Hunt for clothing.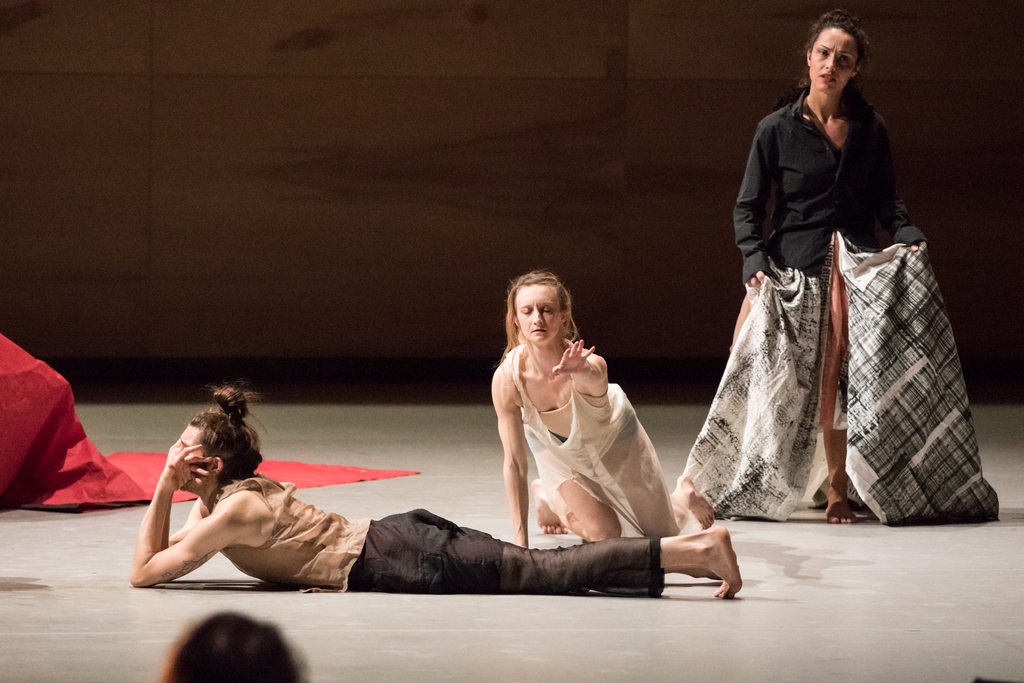
Hunted down at x1=712 y1=70 x2=987 y2=507.
